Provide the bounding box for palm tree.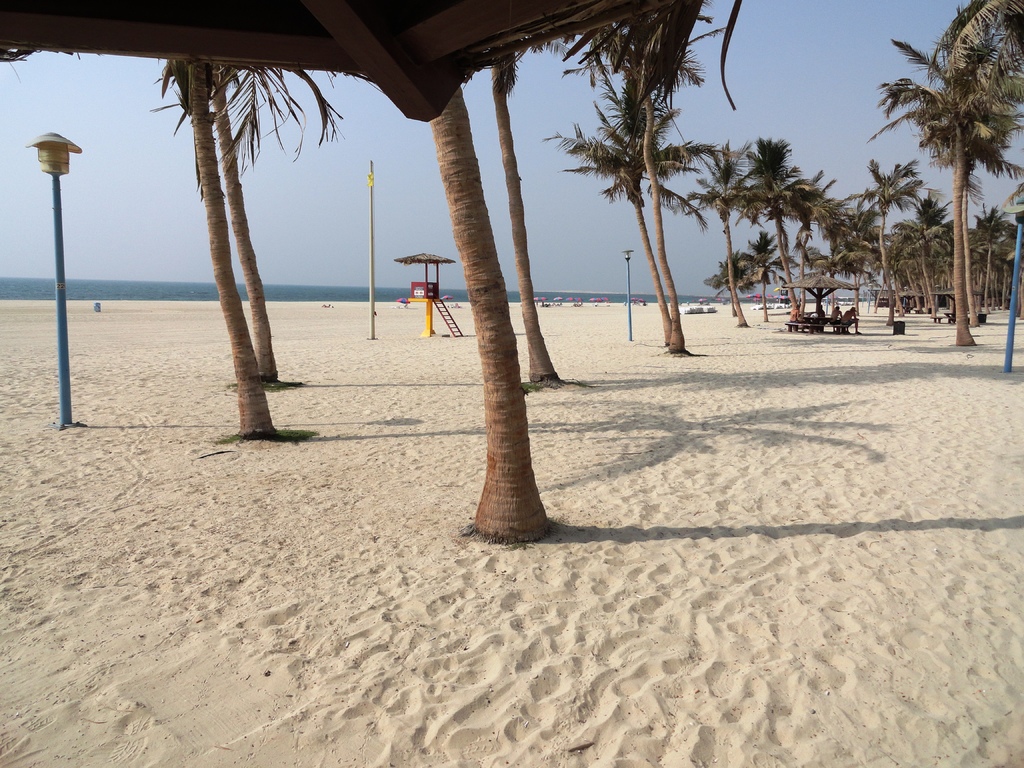
left=884, top=57, right=1005, bottom=333.
